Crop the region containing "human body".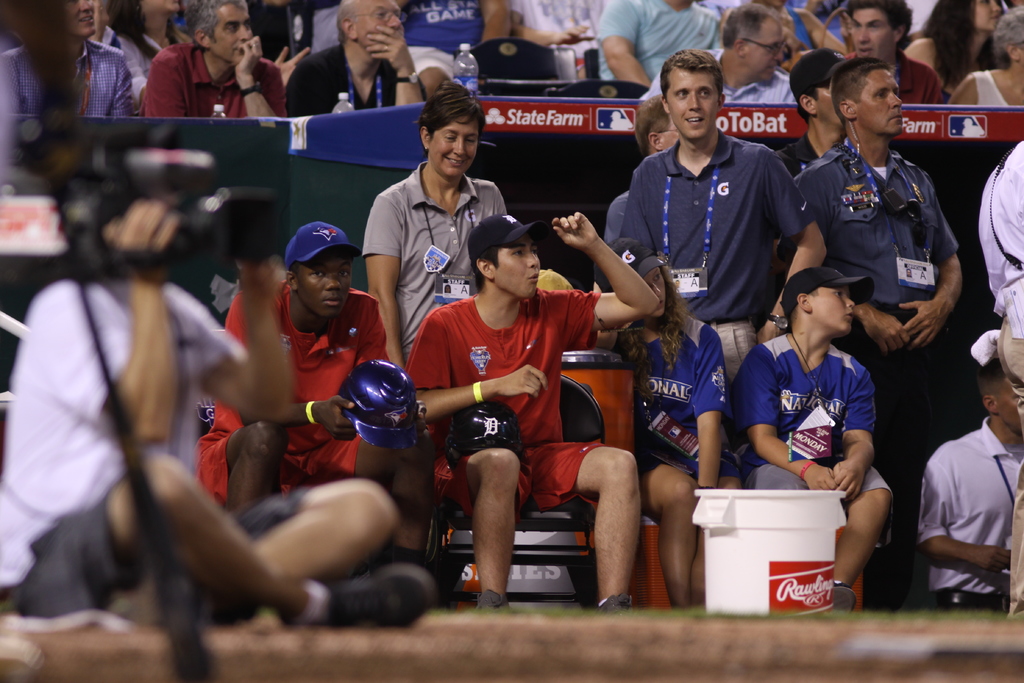
Crop region: 619,43,826,483.
